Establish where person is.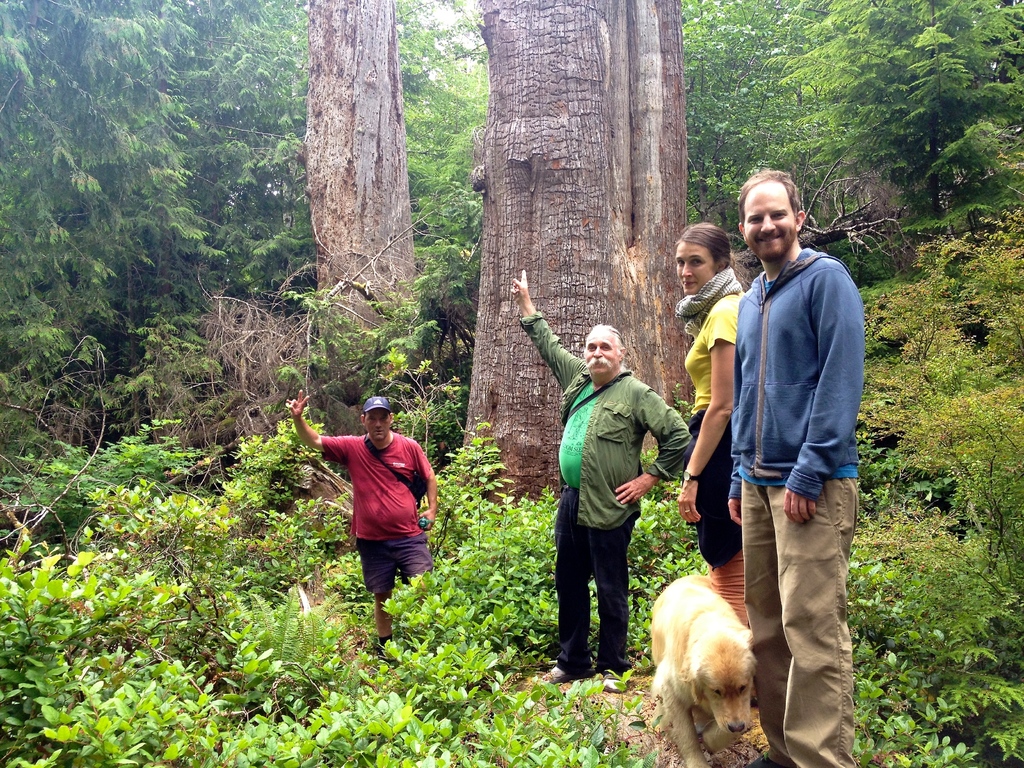
Established at Rect(506, 265, 694, 682).
